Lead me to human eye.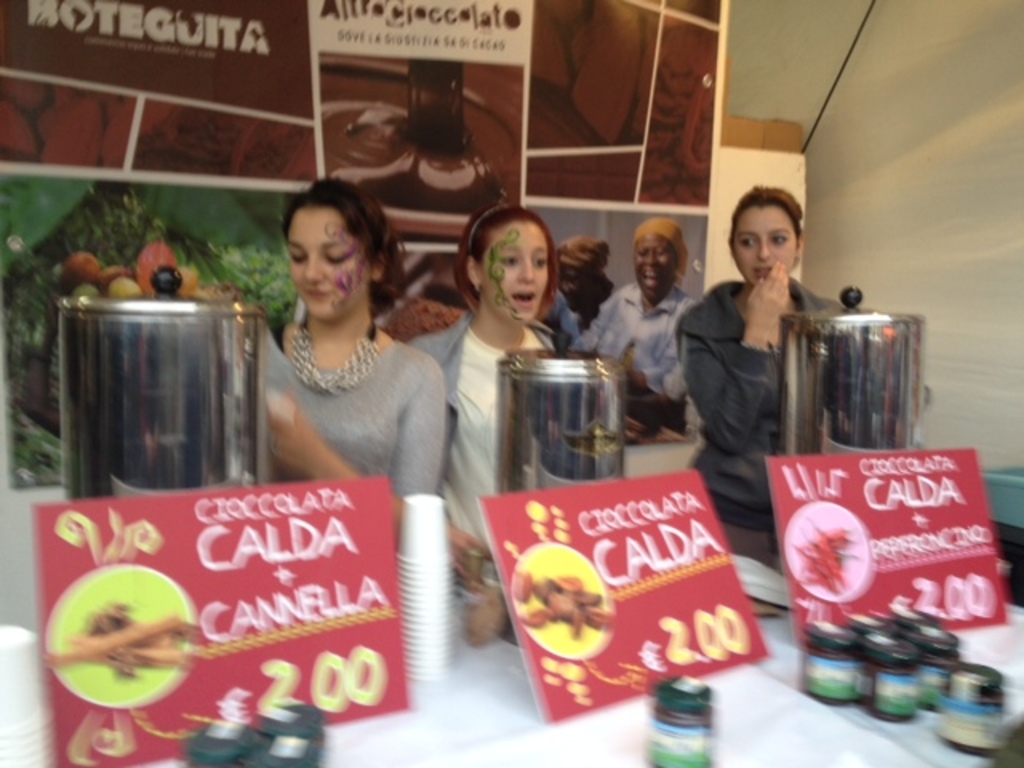
Lead to BBox(285, 243, 307, 262).
